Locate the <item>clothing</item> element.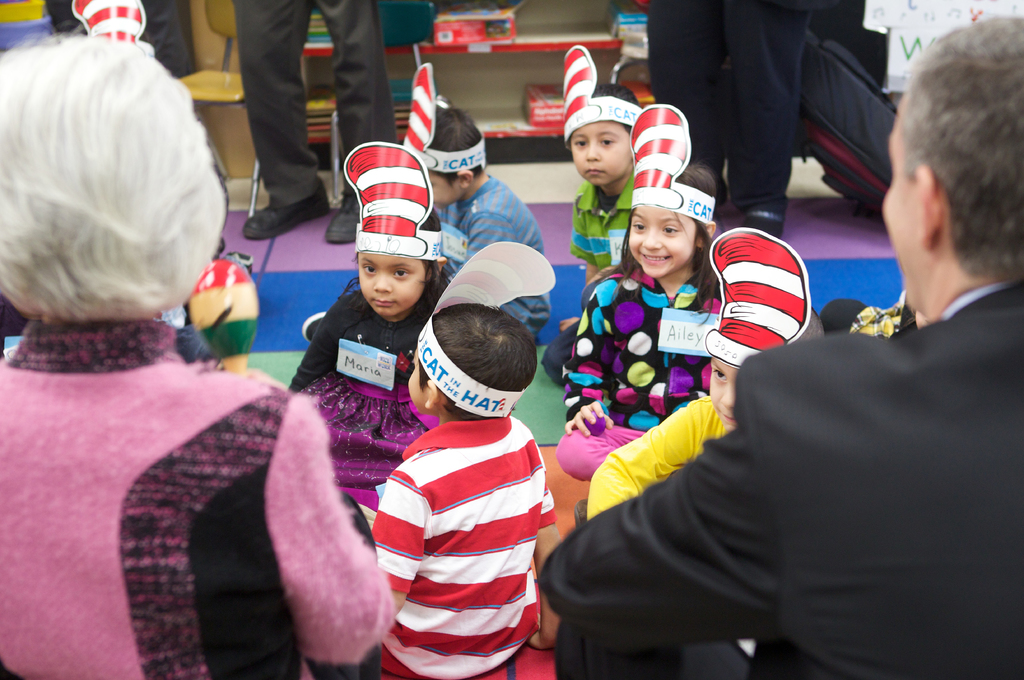
Element bbox: <box>0,324,395,679</box>.
